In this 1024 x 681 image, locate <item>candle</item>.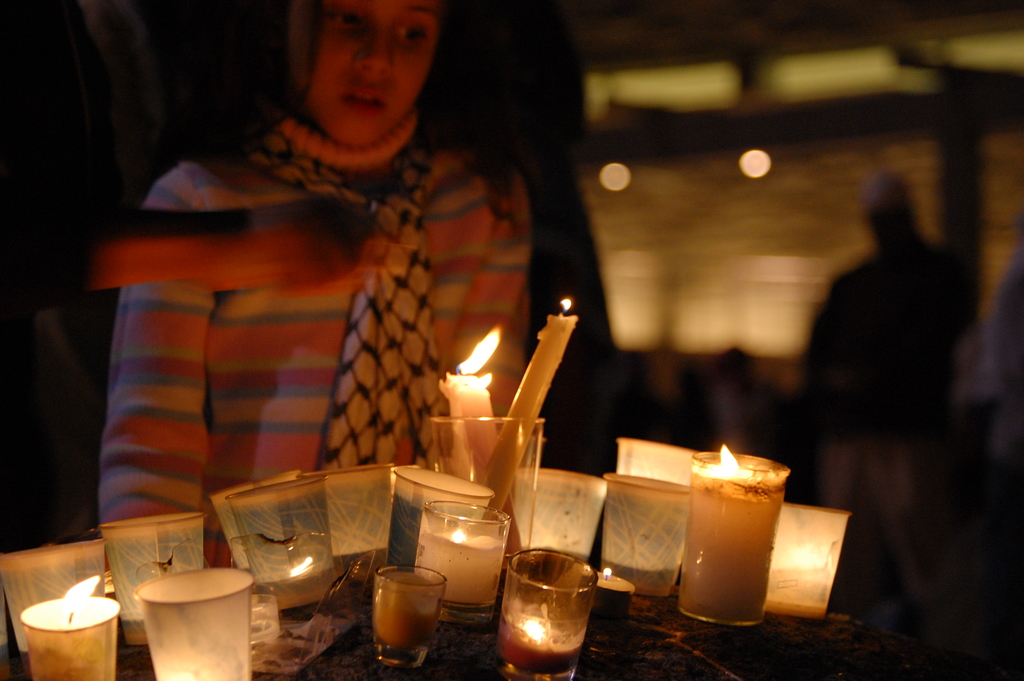
Bounding box: [x1=109, y1=514, x2=215, y2=635].
